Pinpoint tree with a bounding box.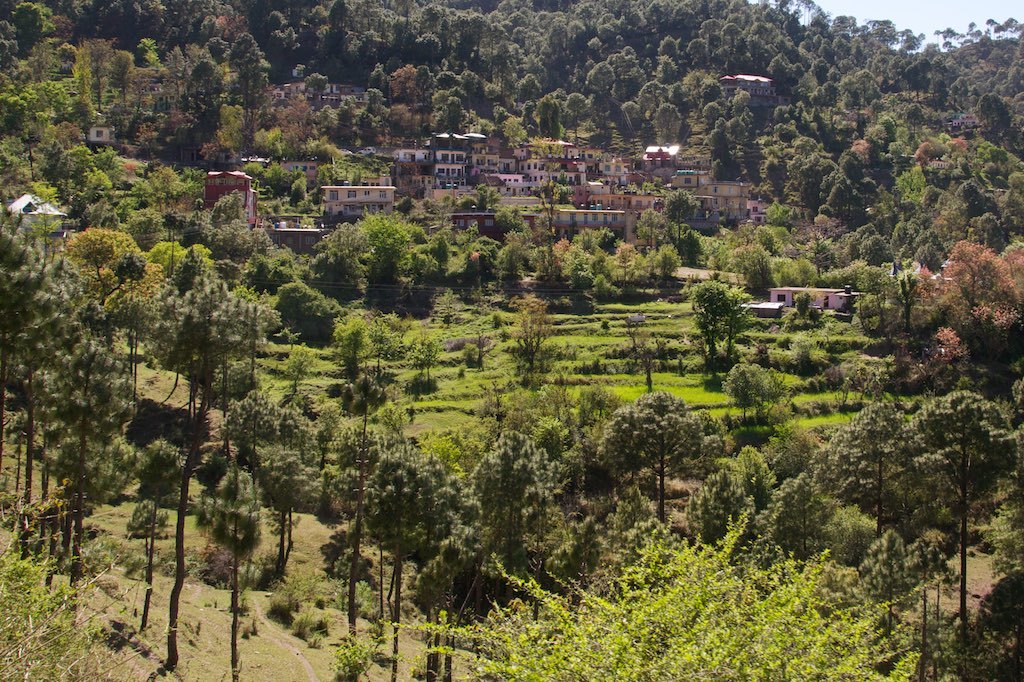
462, 195, 478, 210.
